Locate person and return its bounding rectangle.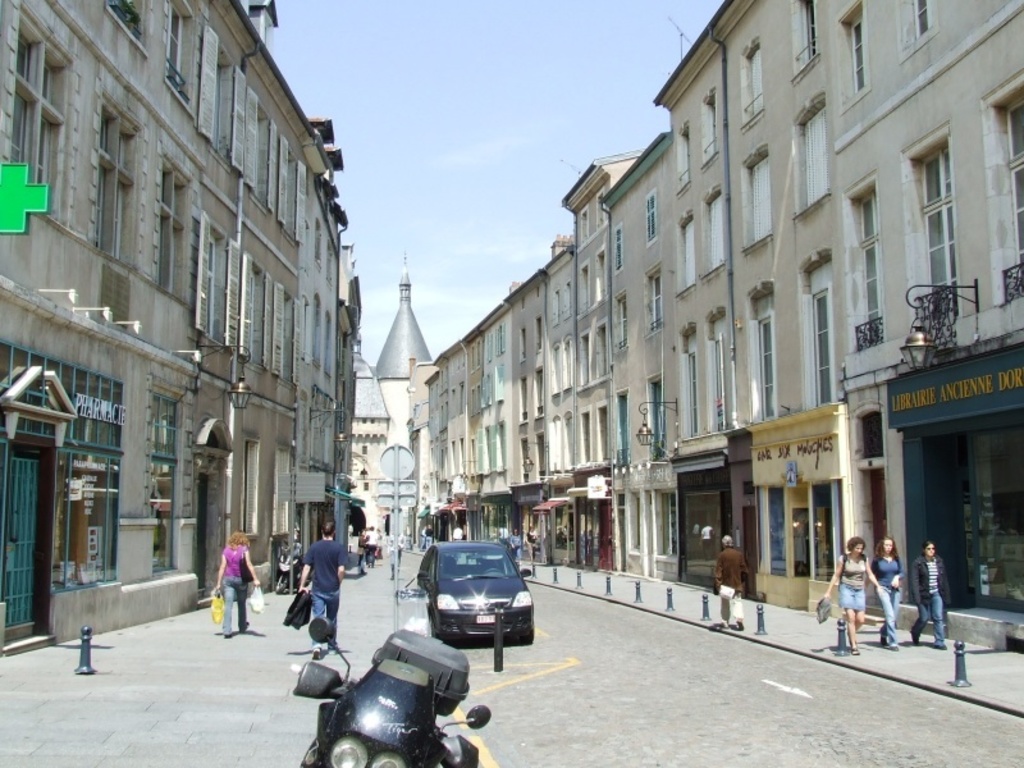
<bbox>509, 526, 521, 563</bbox>.
